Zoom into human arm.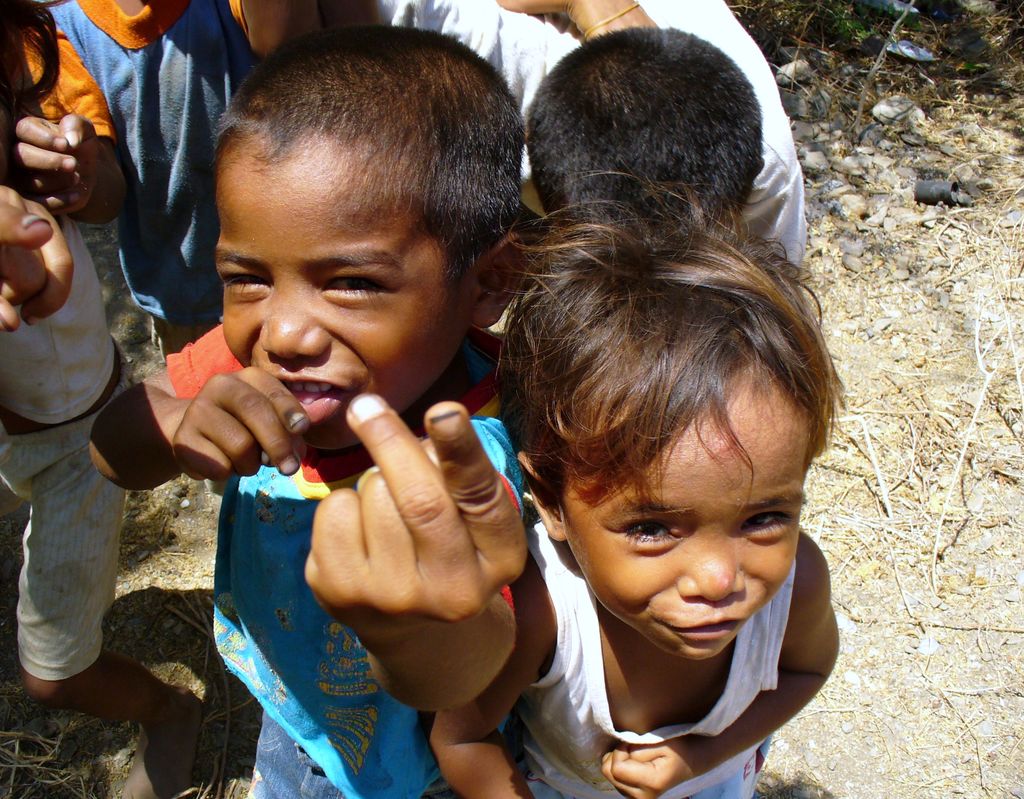
Zoom target: [218,0,314,52].
